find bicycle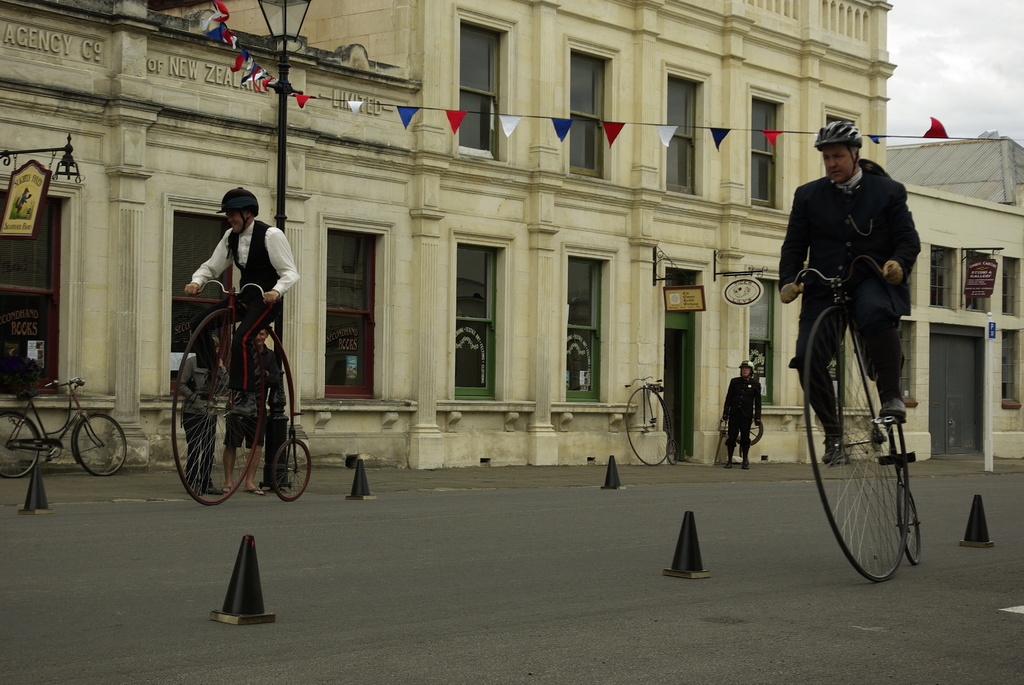
[x1=783, y1=259, x2=931, y2=578]
